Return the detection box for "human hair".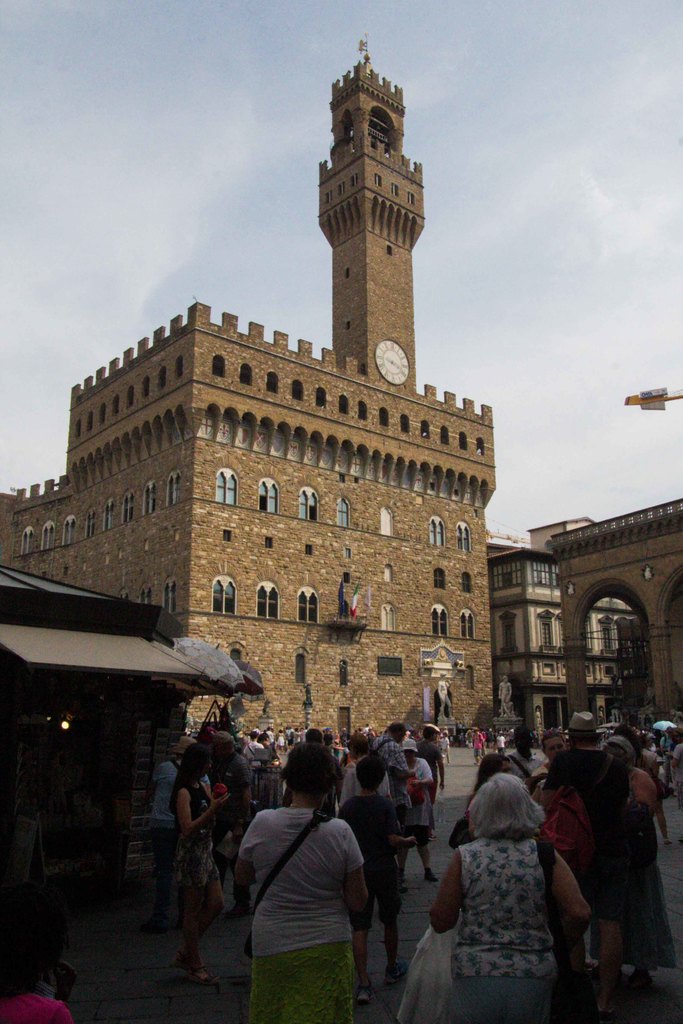
region(466, 773, 547, 840).
